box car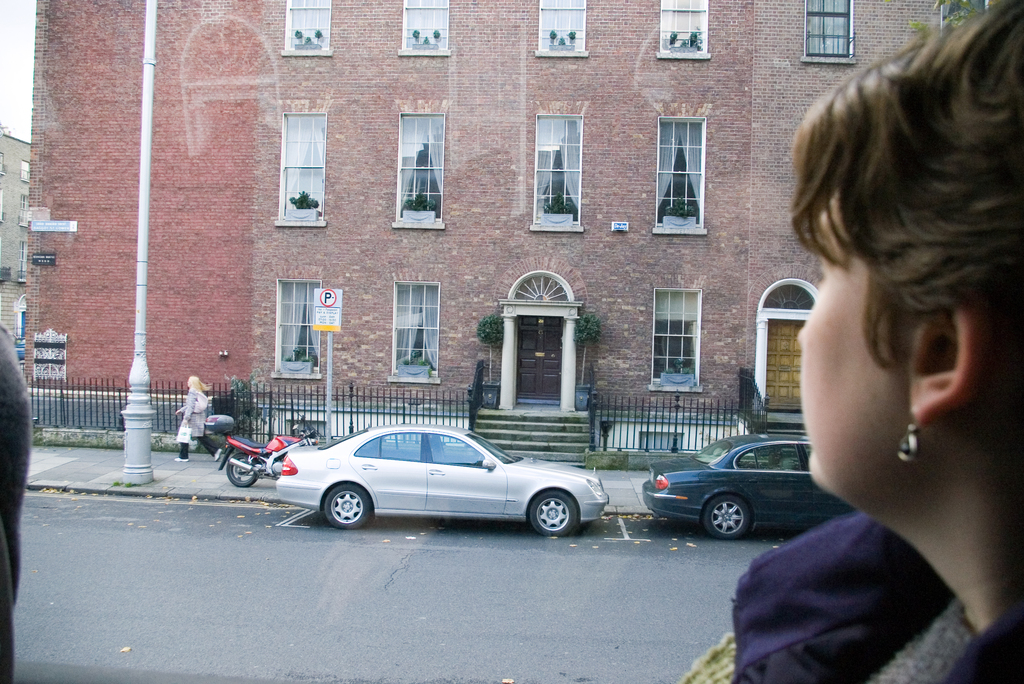
l=234, t=427, r=610, b=541
